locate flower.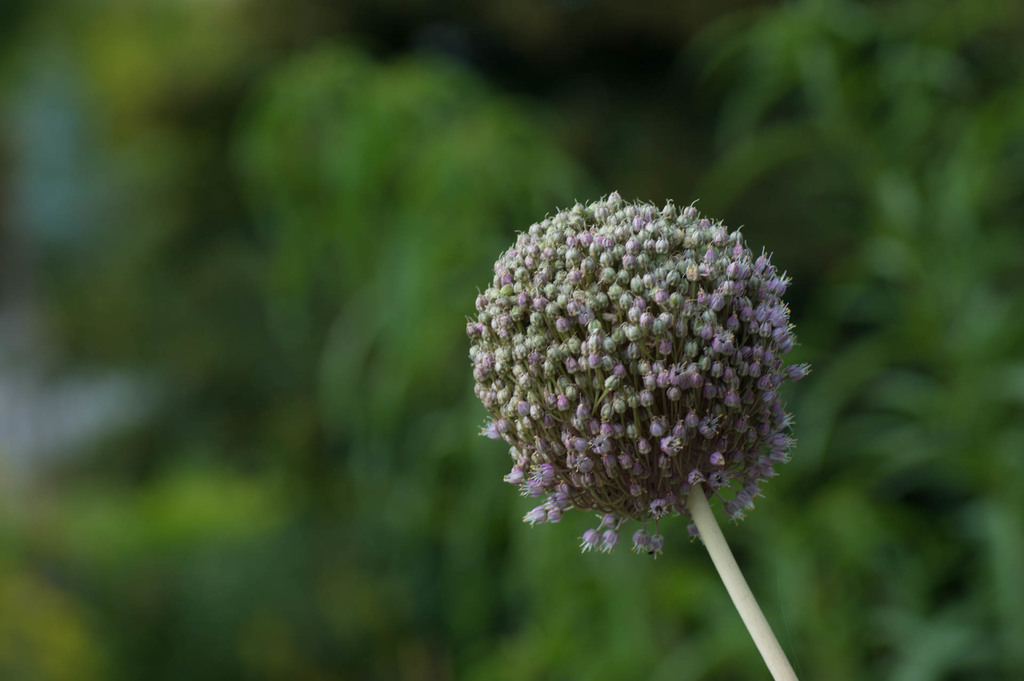
Bounding box: l=474, t=170, r=803, b=558.
